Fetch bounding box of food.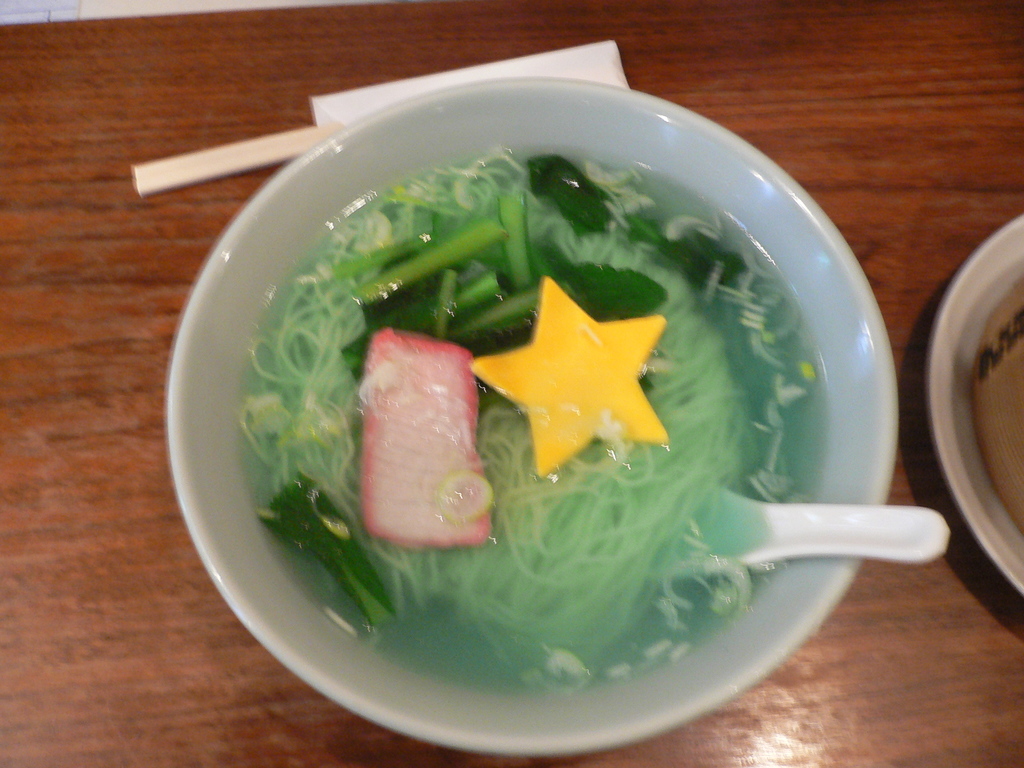
Bbox: x1=348, y1=308, x2=495, y2=577.
